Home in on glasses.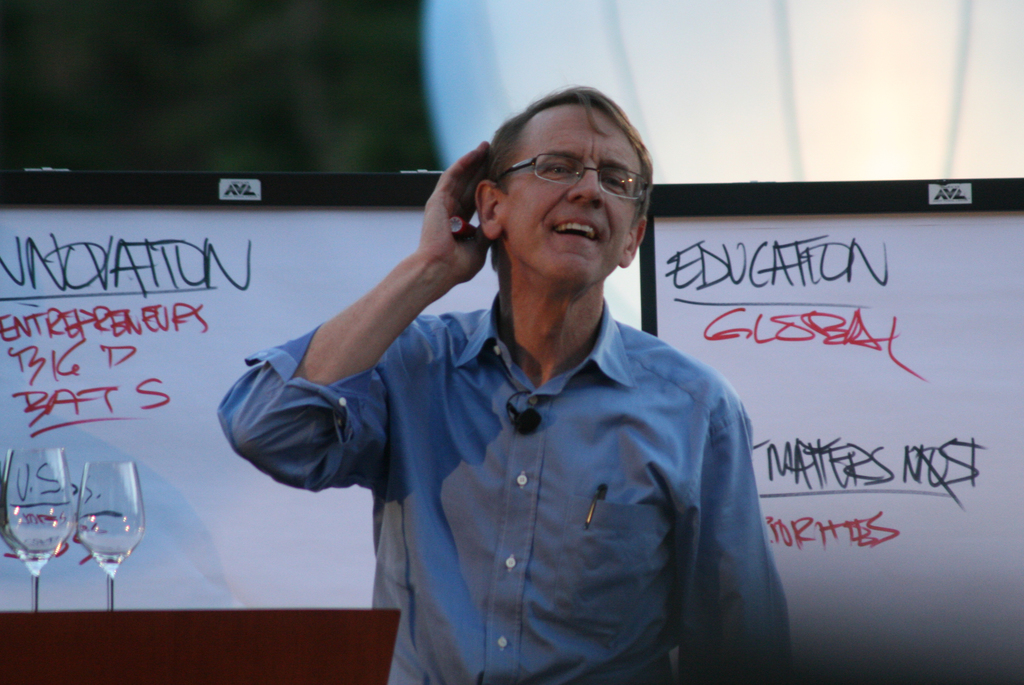
Homed in at [left=492, top=144, right=647, bottom=197].
